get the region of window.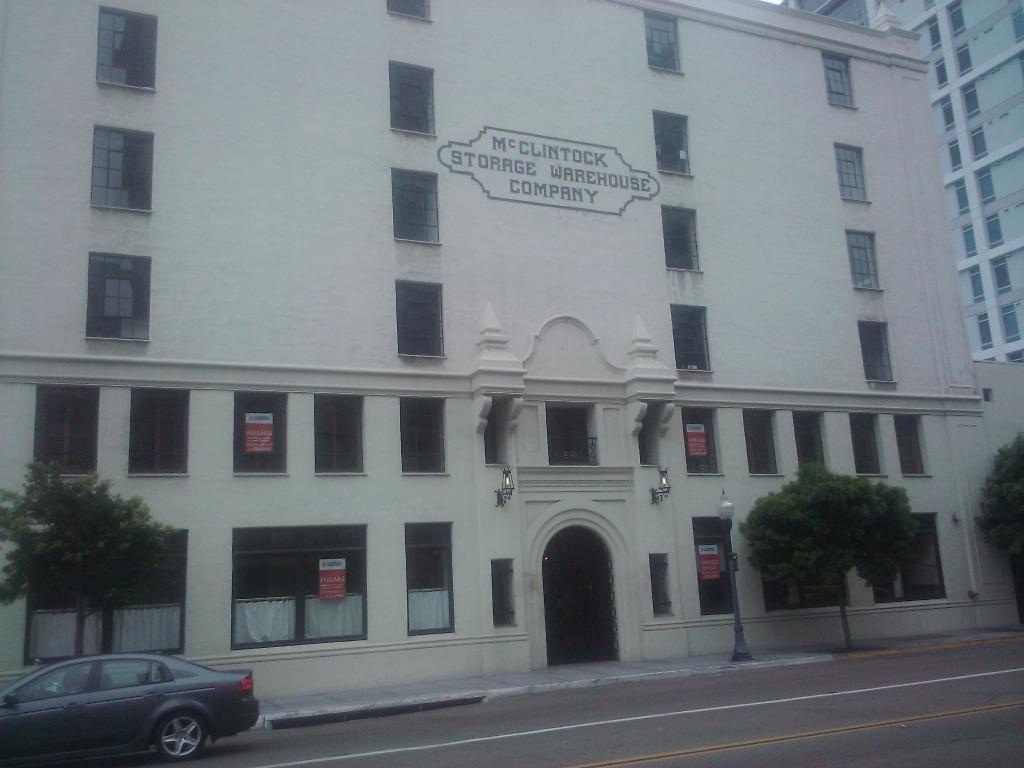
box=[834, 143, 871, 201].
